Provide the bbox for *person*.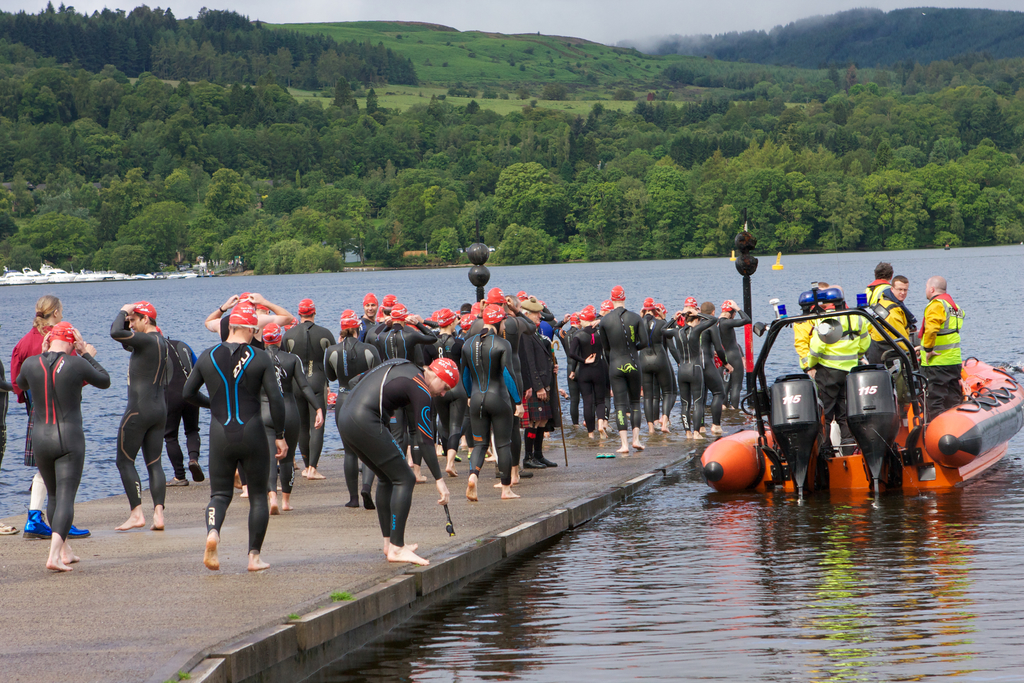
rect(592, 299, 614, 431).
